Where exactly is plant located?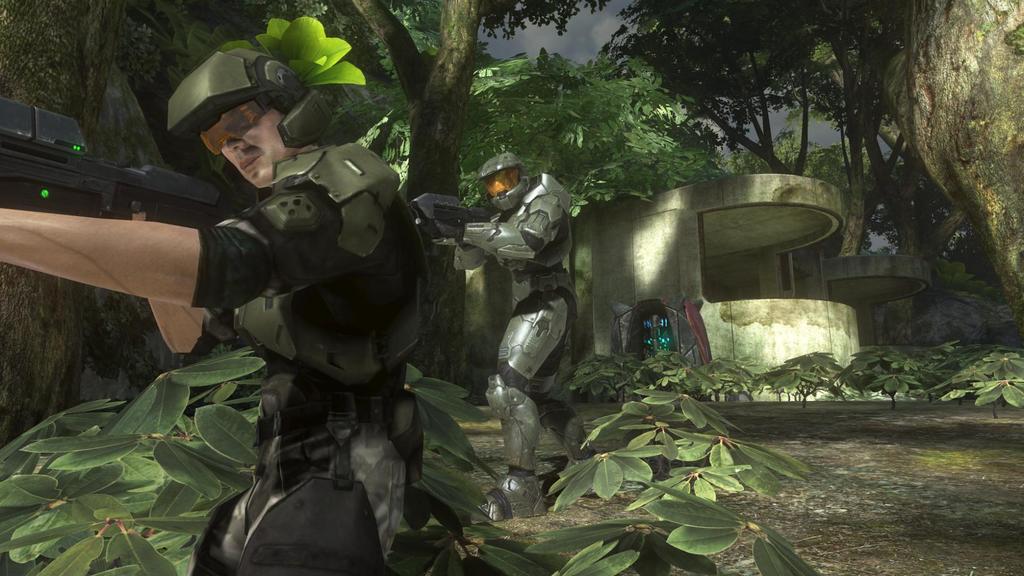
Its bounding box is x1=964 y1=338 x2=1023 y2=415.
